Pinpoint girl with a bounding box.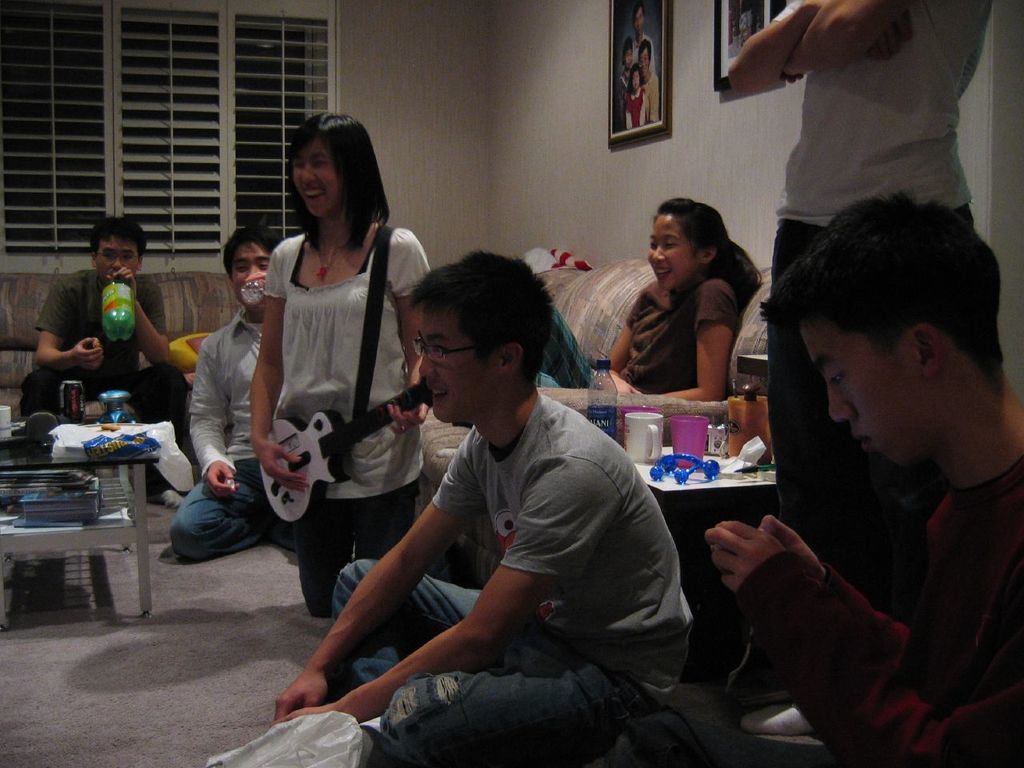
locate(254, 116, 437, 610).
